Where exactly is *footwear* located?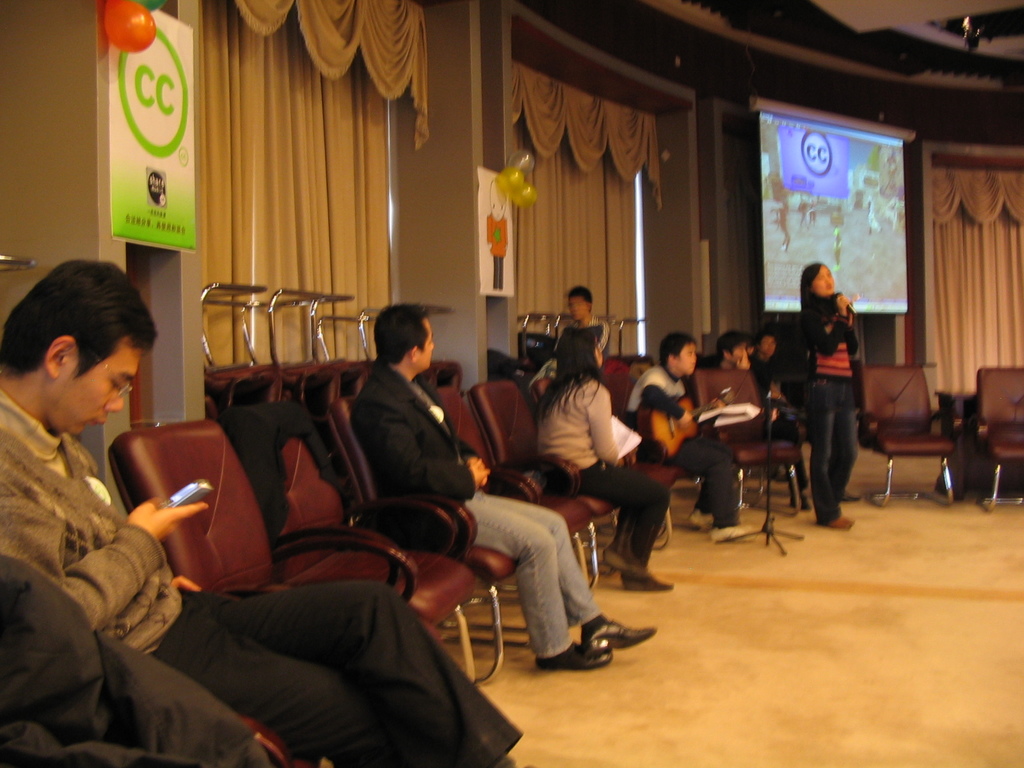
Its bounding box is left=687, top=509, right=717, bottom=527.
